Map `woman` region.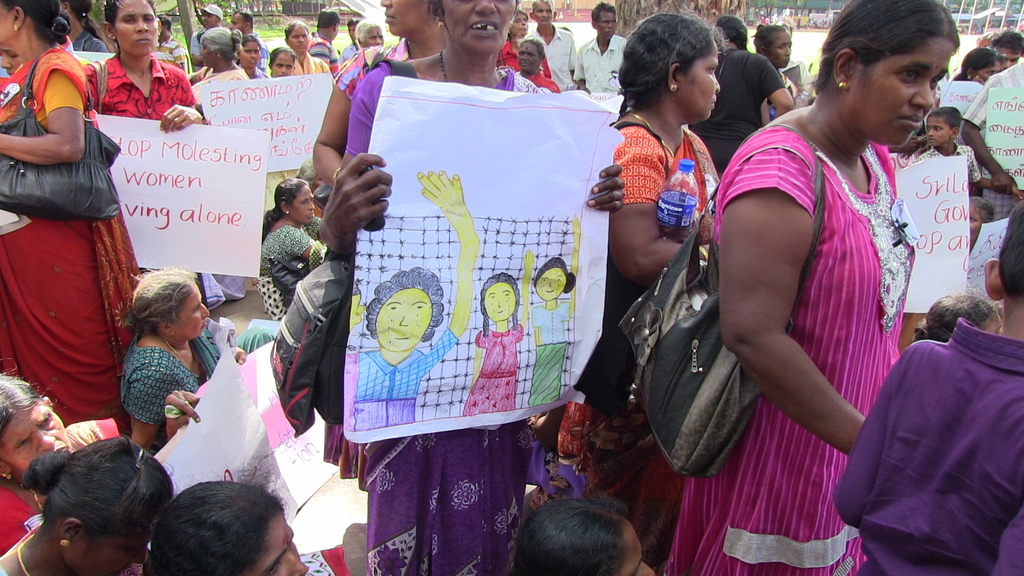
Mapped to <region>310, 0, 449, 182</region>.
